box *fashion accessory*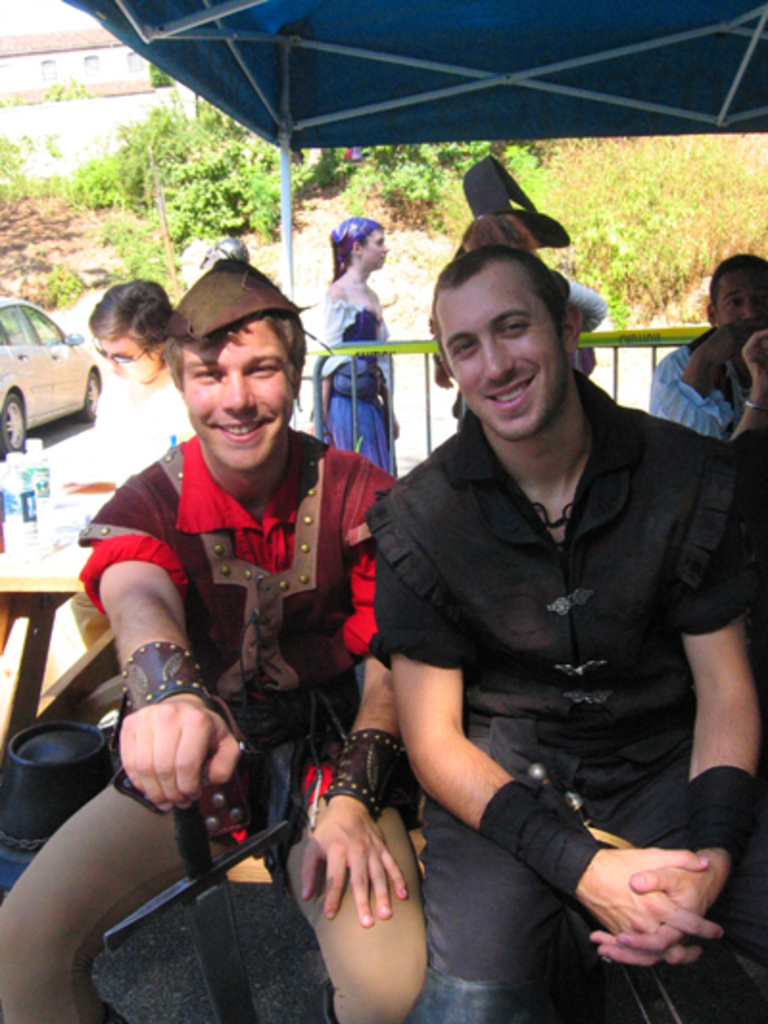
Rect(86, 338, 152, 367)
